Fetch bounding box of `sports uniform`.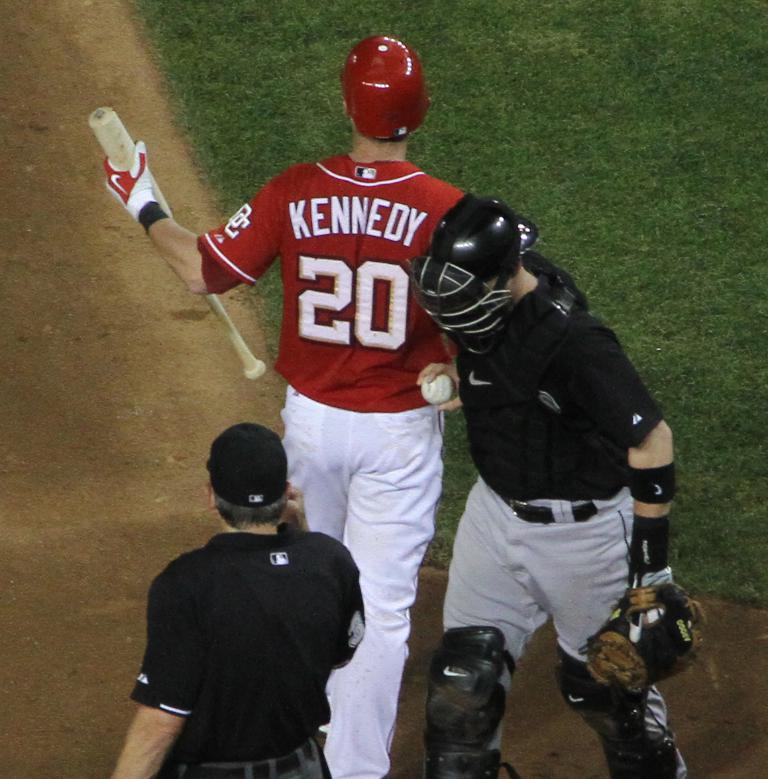
Bbox: box=[132, 522, 368, 765].
